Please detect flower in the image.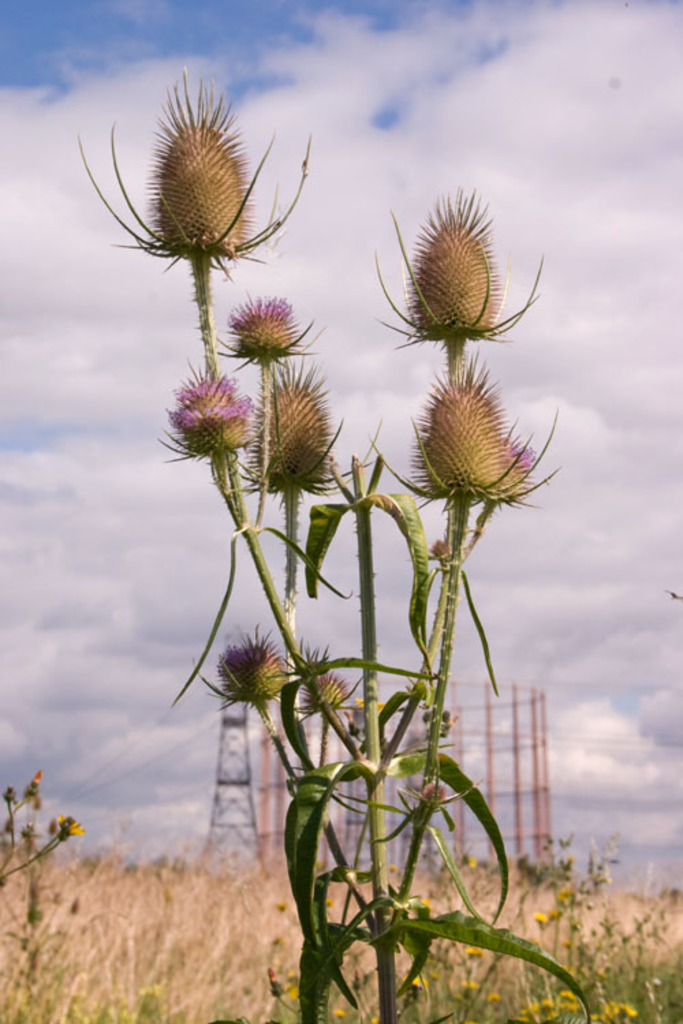
x1=154 y1=359 x2=258 y2=455.
